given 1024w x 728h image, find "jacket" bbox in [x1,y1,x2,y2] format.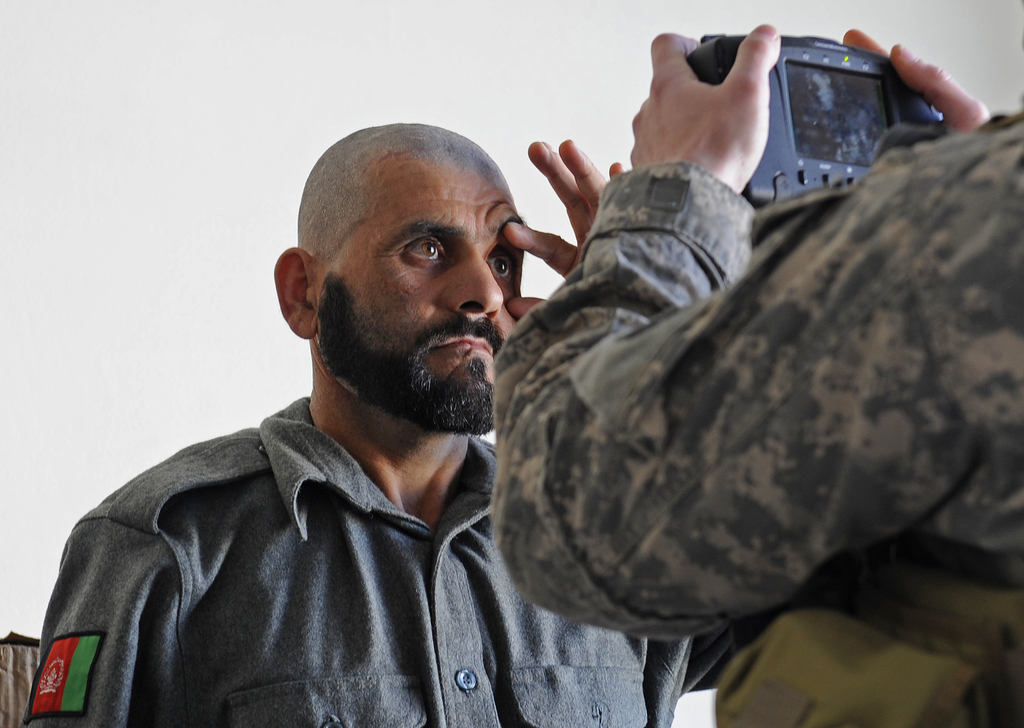
[4,327,598,727].
